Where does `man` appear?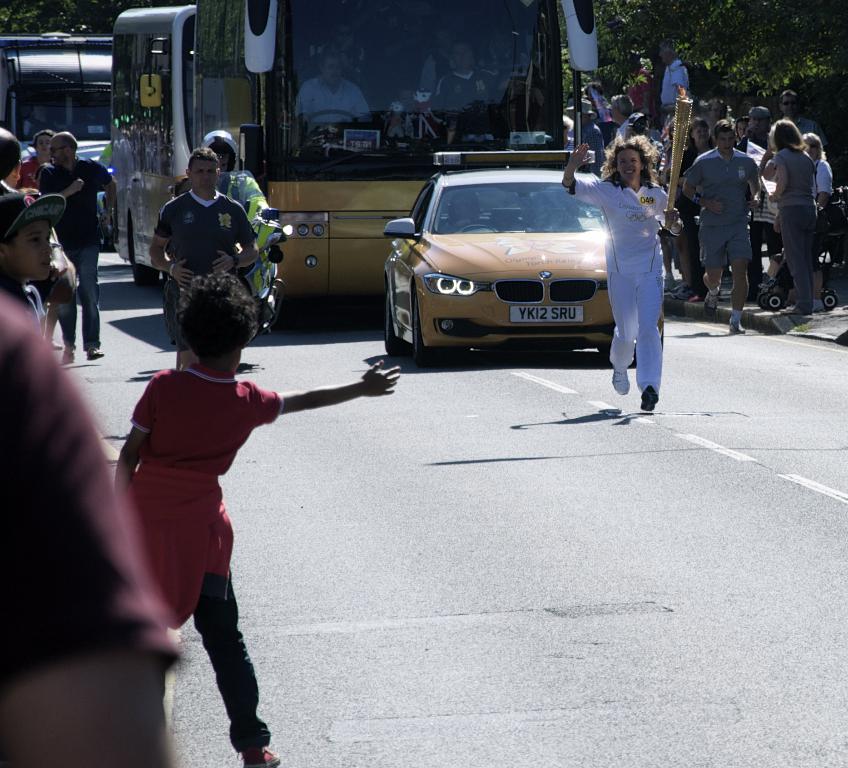
Appears at 20:131:58:184.
